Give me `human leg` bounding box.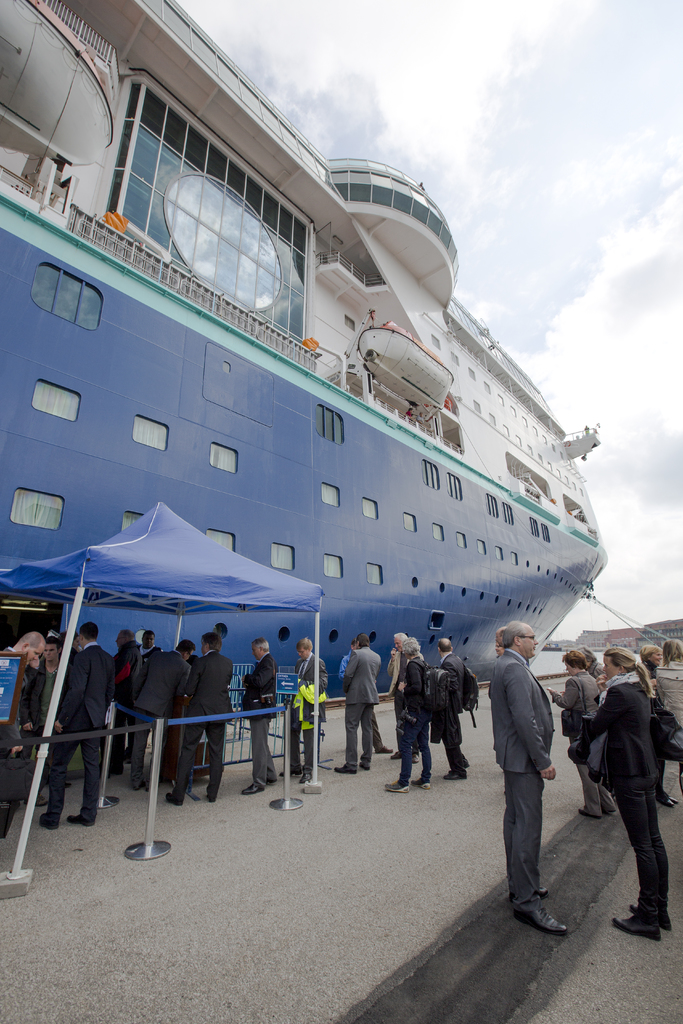
[381,715,416,792].
